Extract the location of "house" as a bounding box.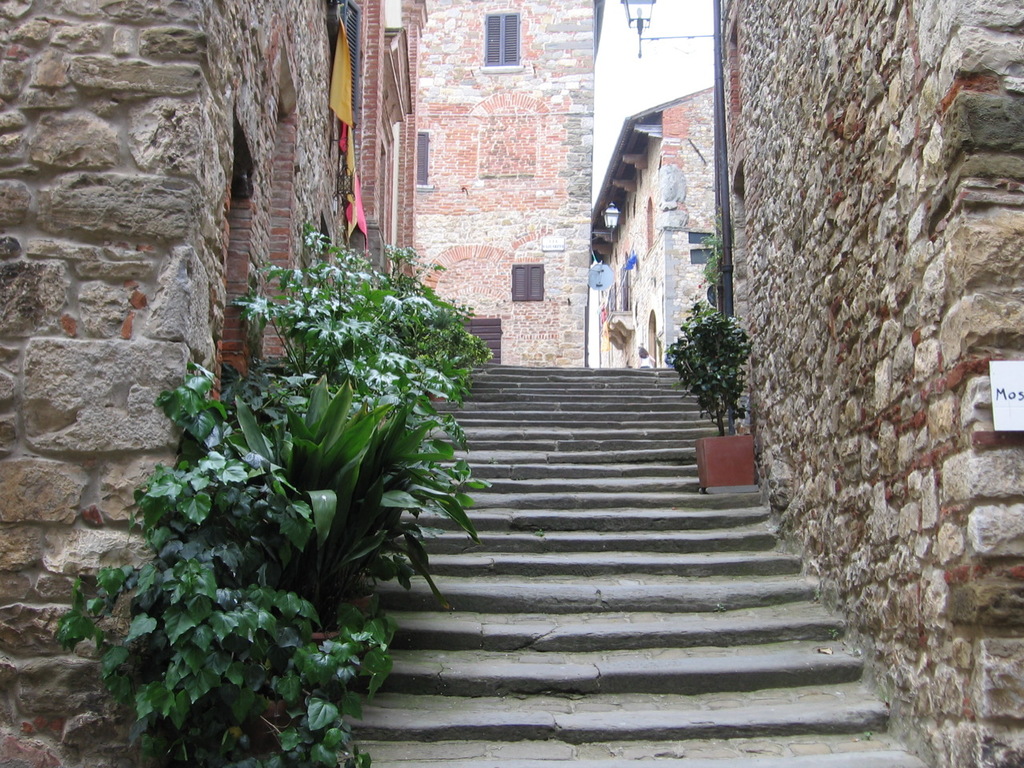
[707, 2, 1023, 767].
